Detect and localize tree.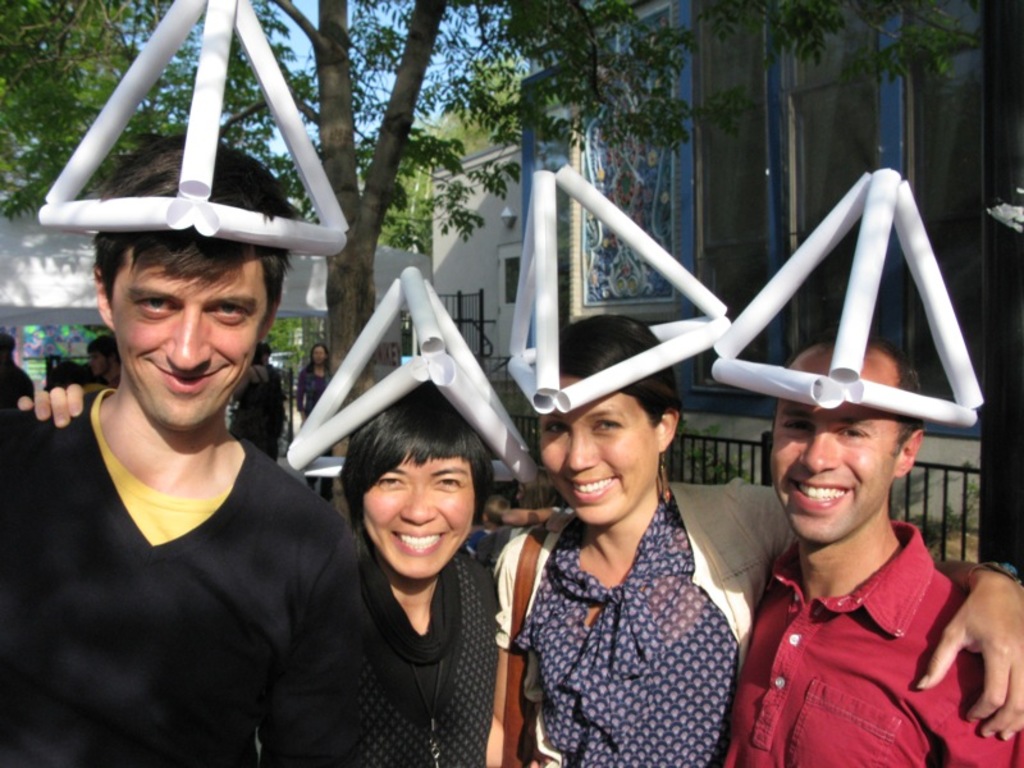
Localized at l=220, t=19, r=312, b=225.
